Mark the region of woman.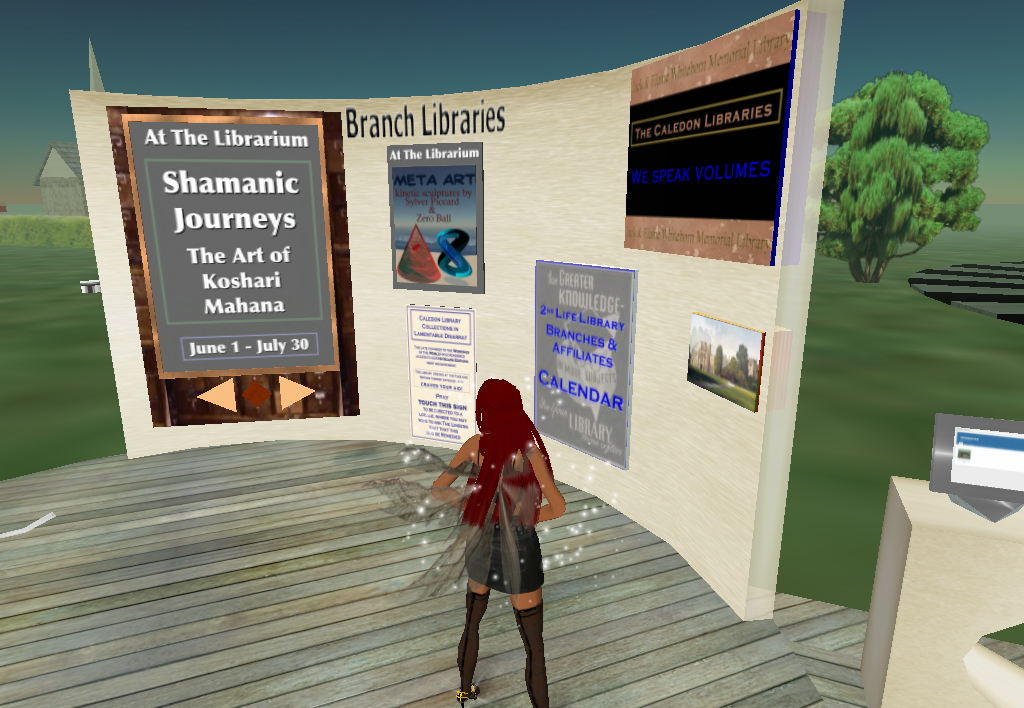
Region: [x1=418, y1=381, x2=560, y2=706].
